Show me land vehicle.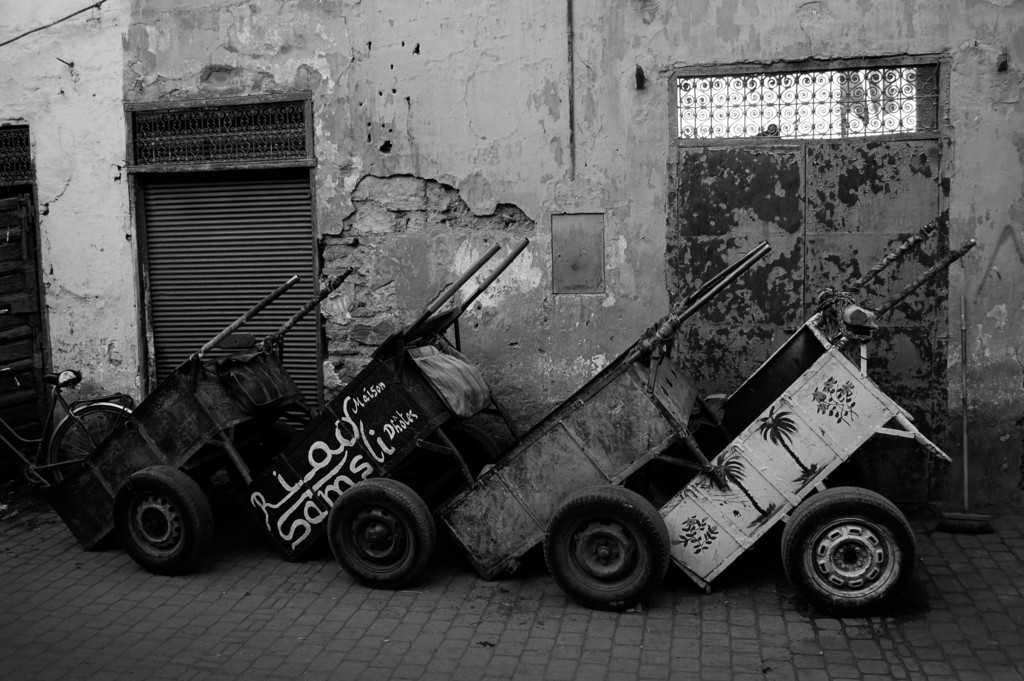
land vehicle is here: left=0, top=370, right=137, bottom=504.
